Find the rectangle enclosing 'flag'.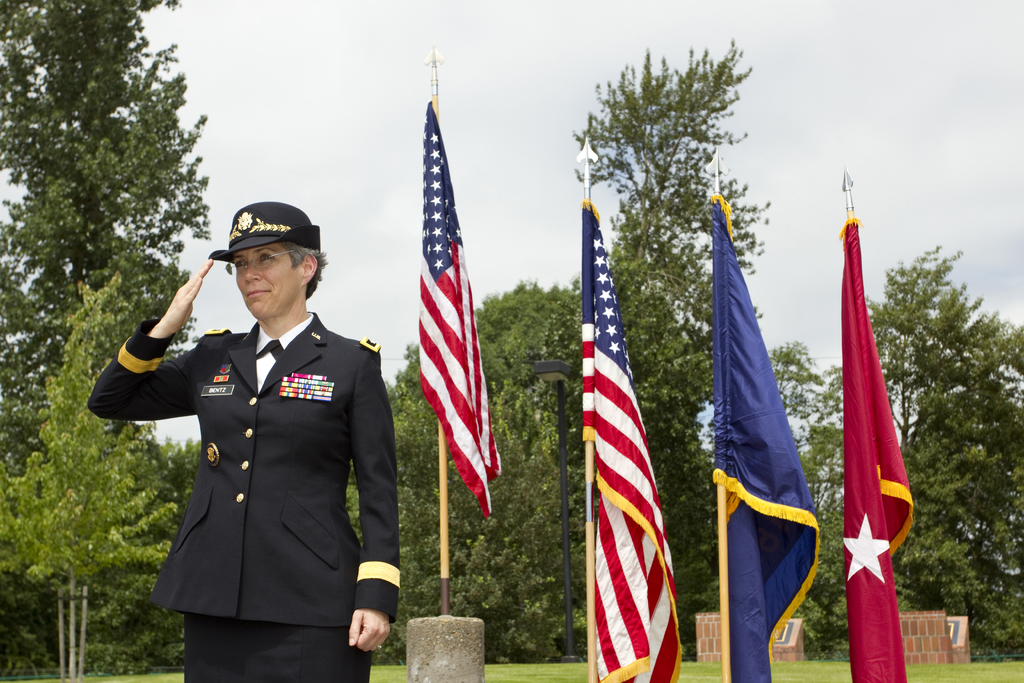
(left=845, top=209, right=933, bottom=682).
